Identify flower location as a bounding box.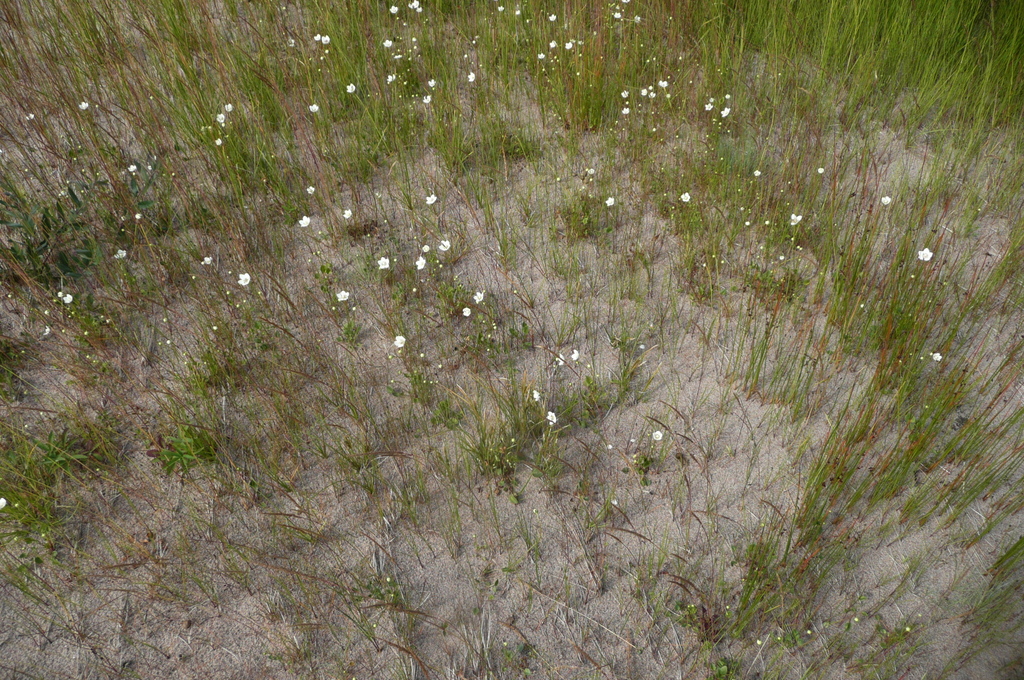
<region>543, 412, 559, 421</region>.
